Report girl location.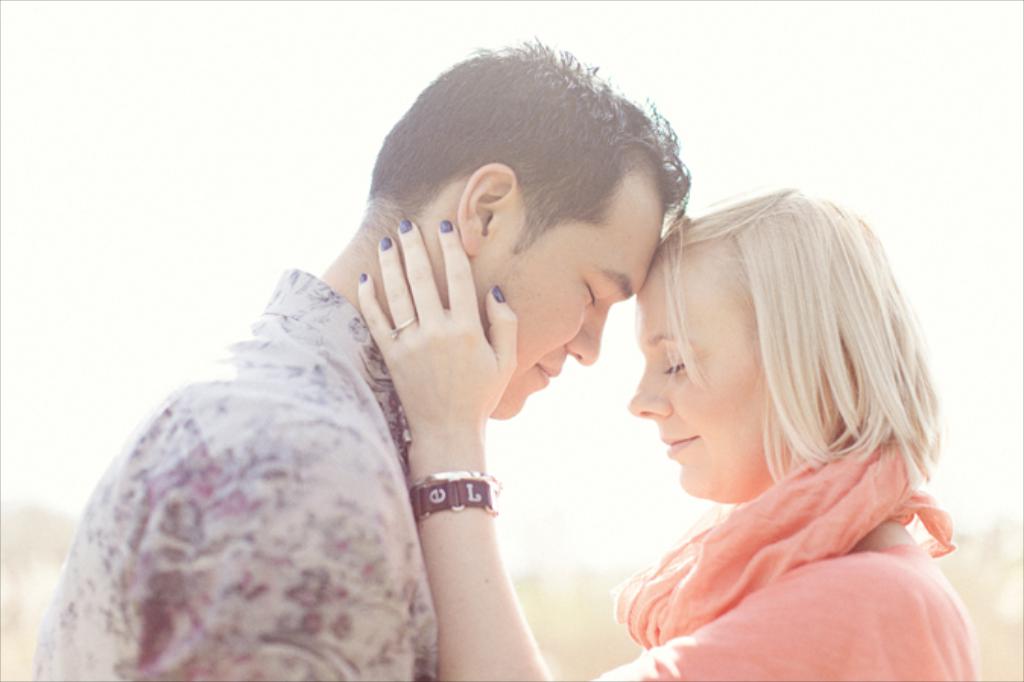
Report: l=352, t=179, r=980, b=679.
